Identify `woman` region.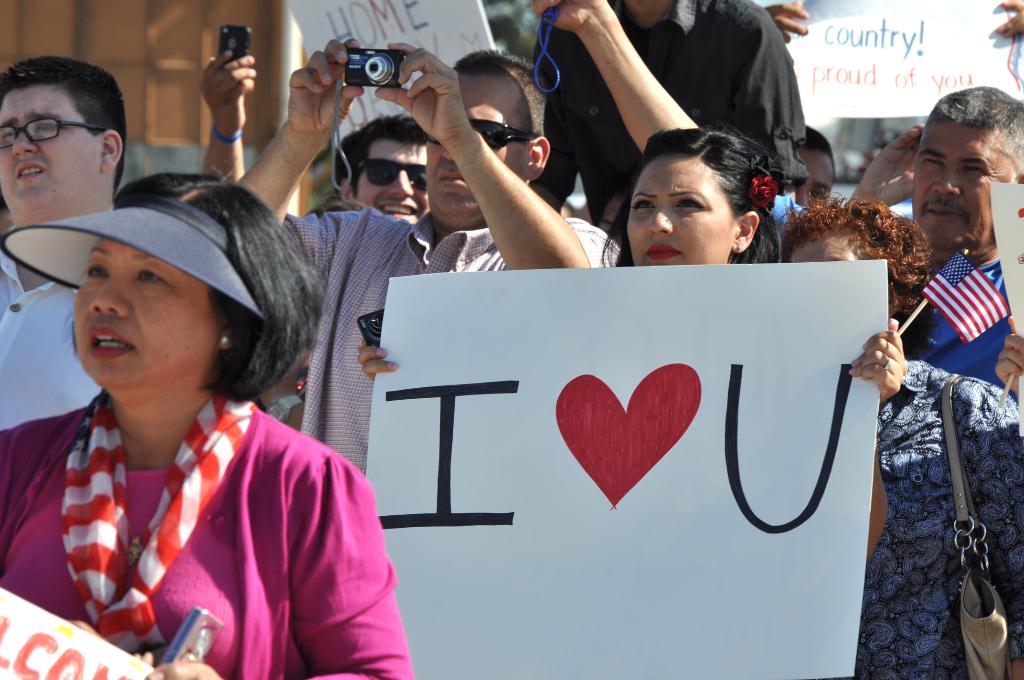
Region: rect(0, 136, 380, 677).
